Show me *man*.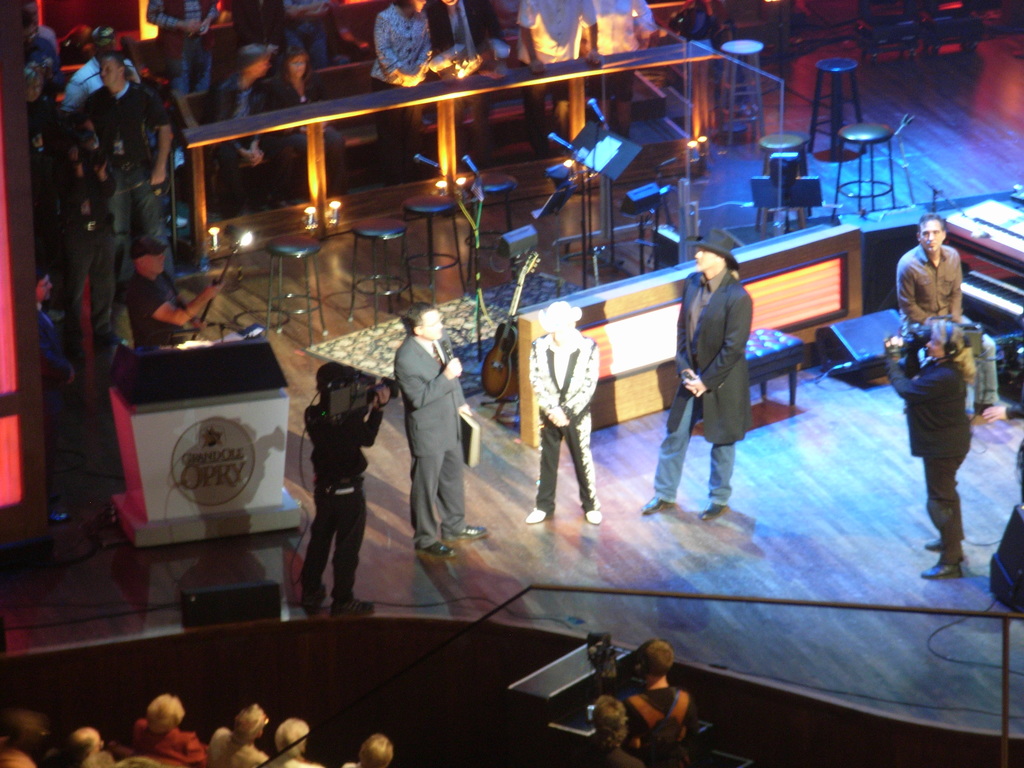
*man* is here: locate(892, 214, 997, 415).
